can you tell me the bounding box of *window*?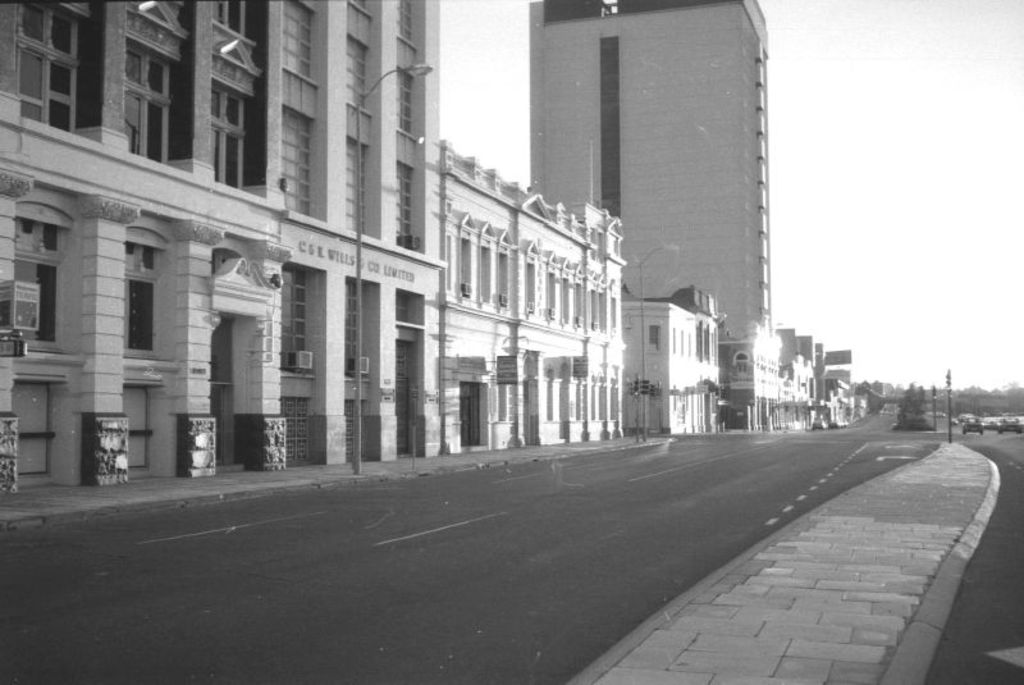
Rect(14, 12, 77, 131).
